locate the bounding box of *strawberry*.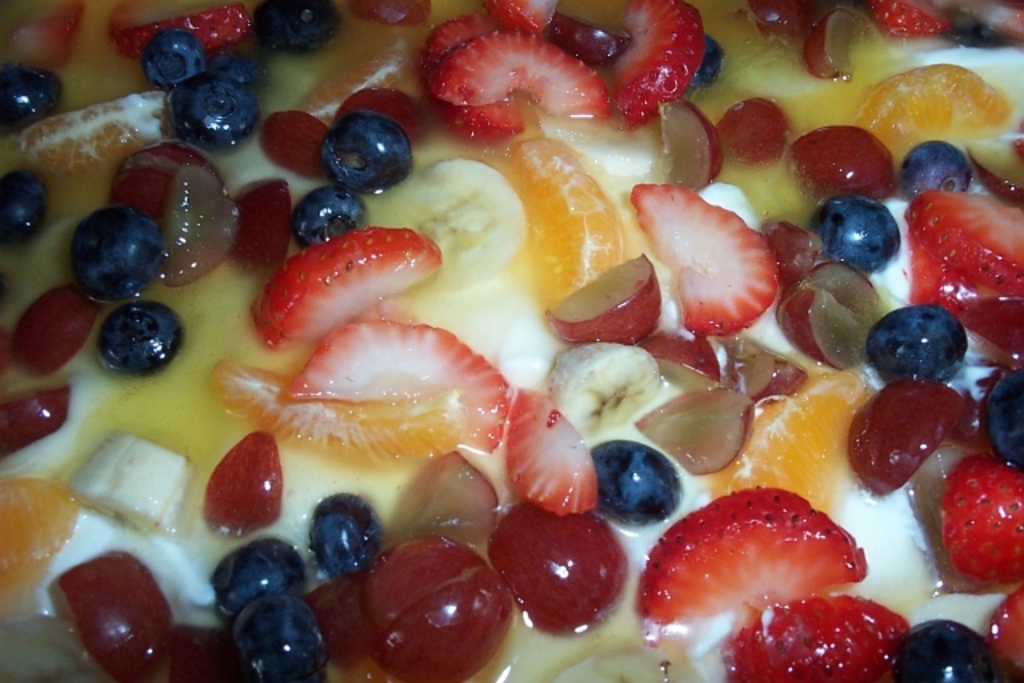
Bounding box: (left=626, top=179, right=776, bottom=342).
